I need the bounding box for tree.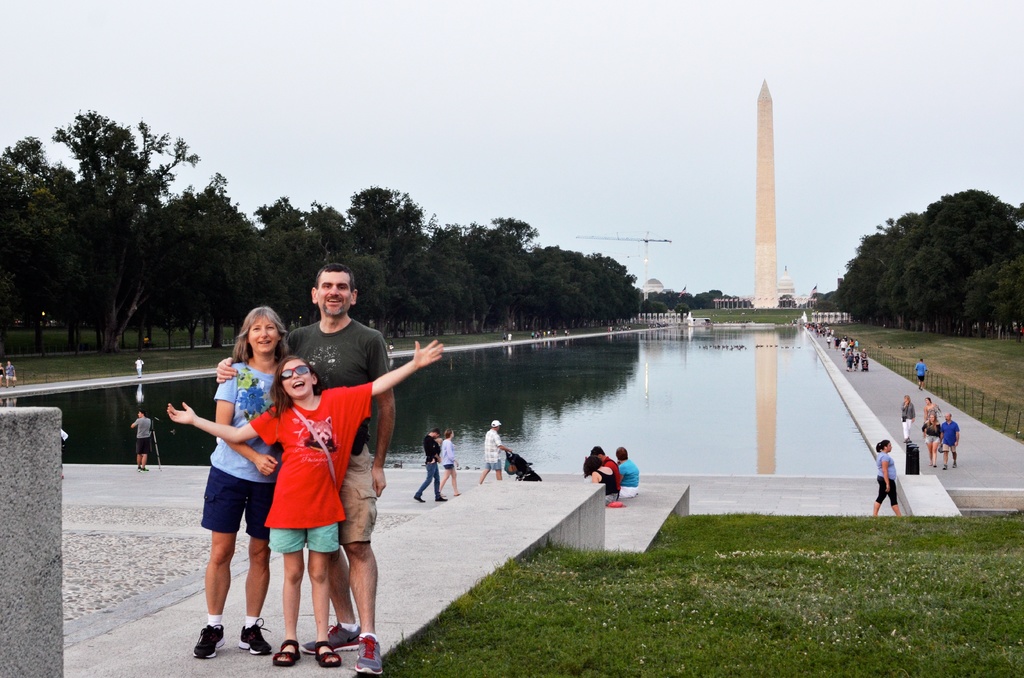
Here it is: bbox=[124, 174, 261, 350].
